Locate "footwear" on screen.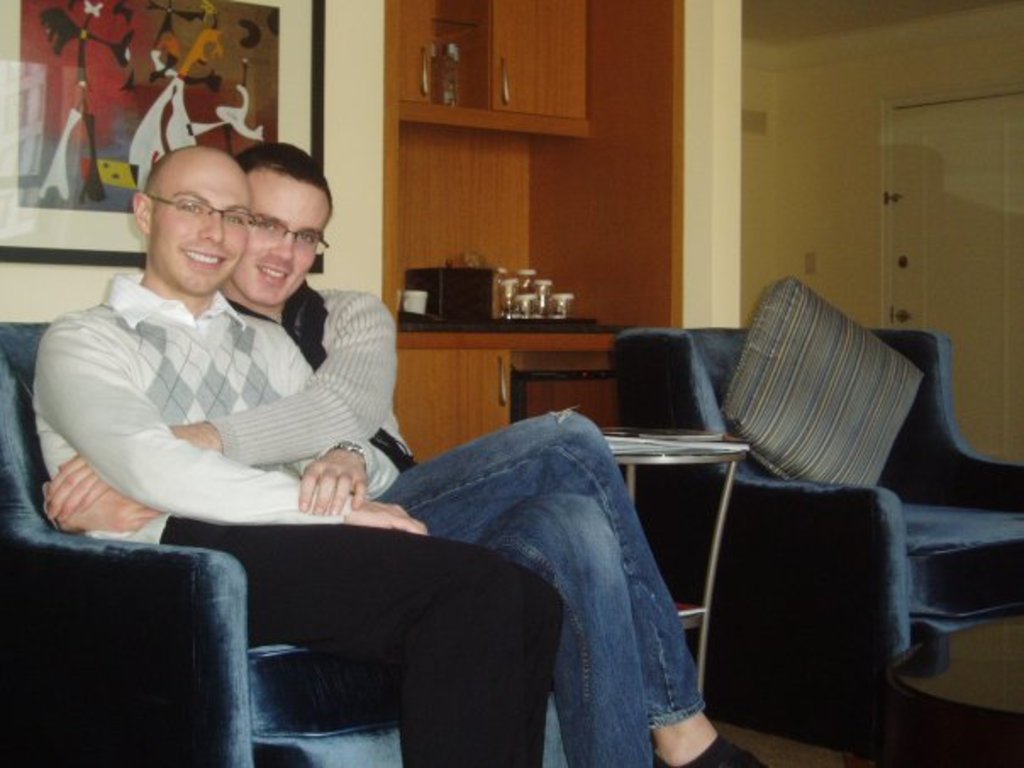
On screen at [left=644, top=729, right=768, bottom=766].
